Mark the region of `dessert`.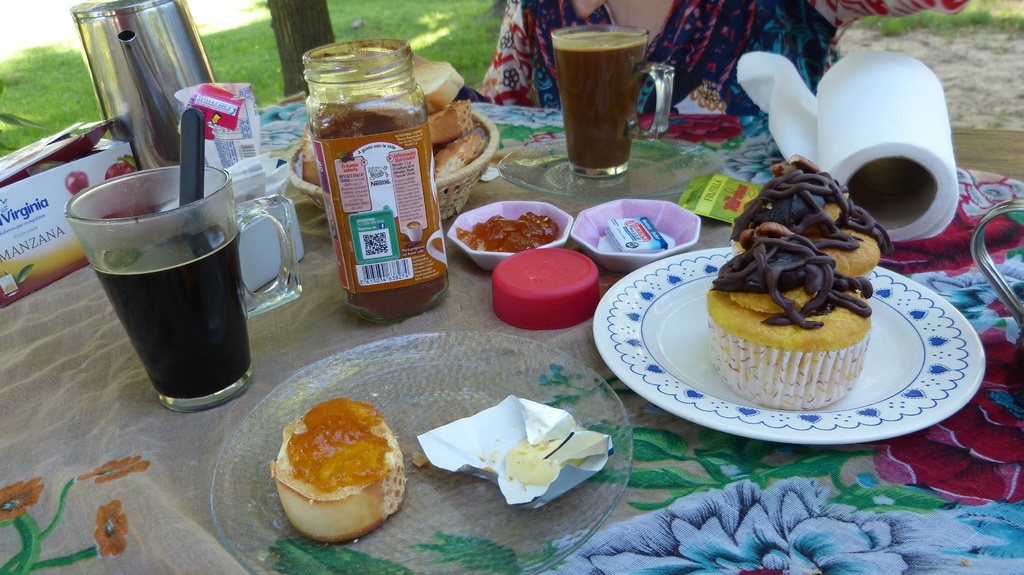
Region: 728:154:894:297.
